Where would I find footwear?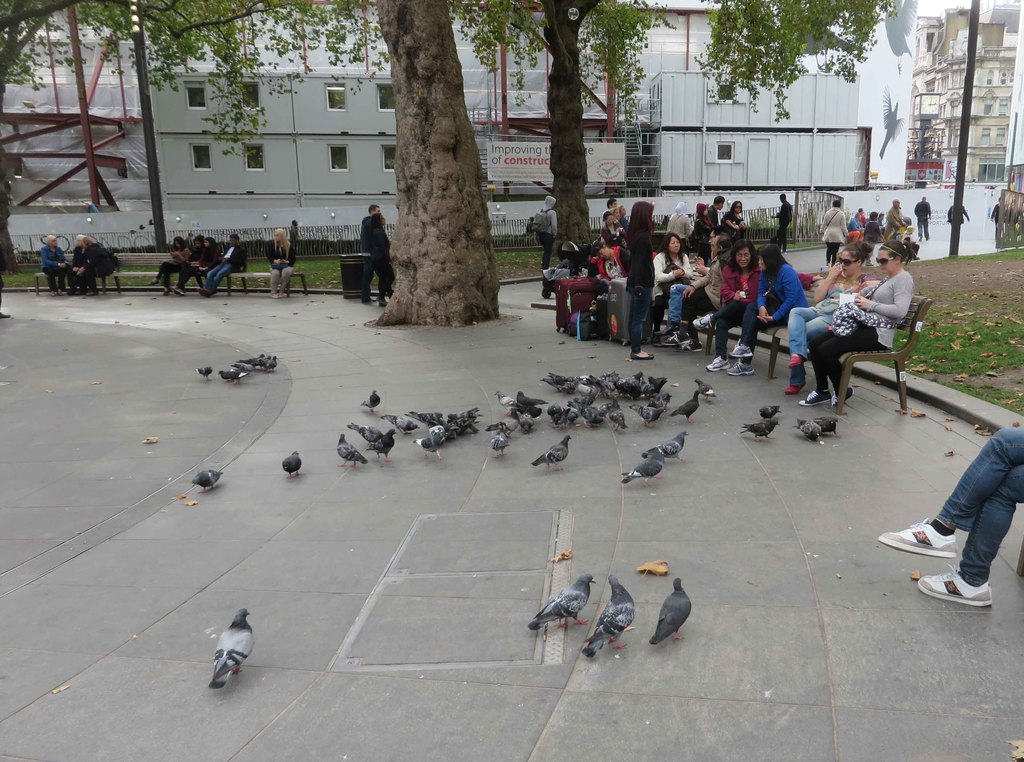
At detection(783, 386, 802, 396).
